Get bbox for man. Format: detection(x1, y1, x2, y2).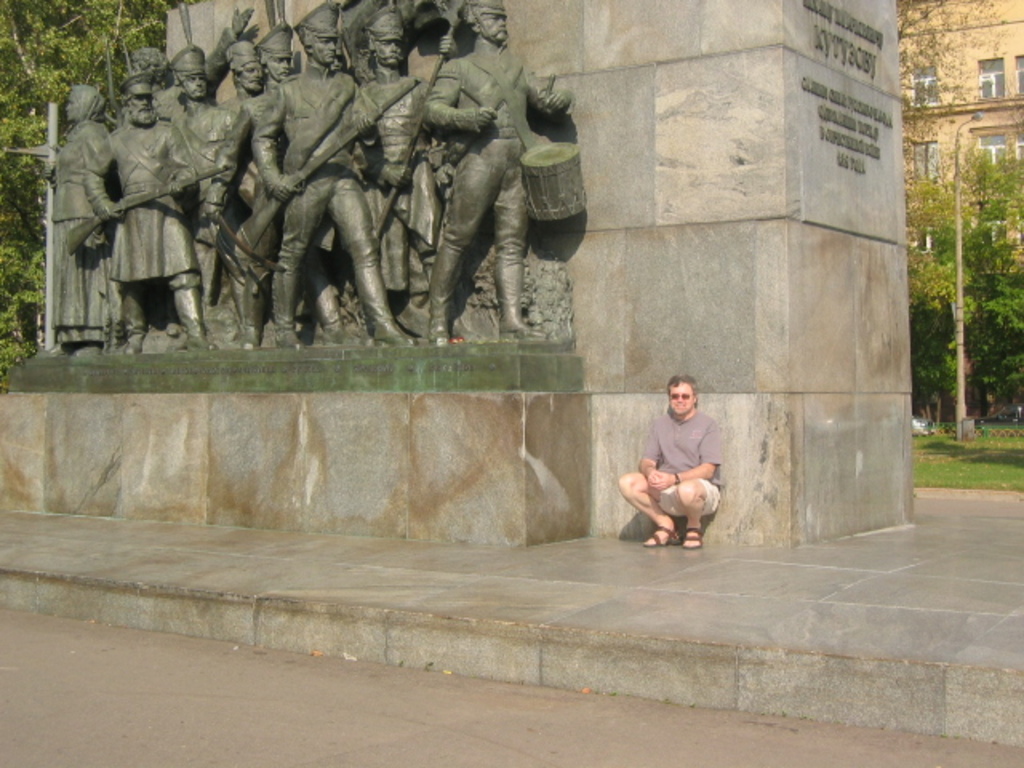
detection(613, 373, 730, 547).
